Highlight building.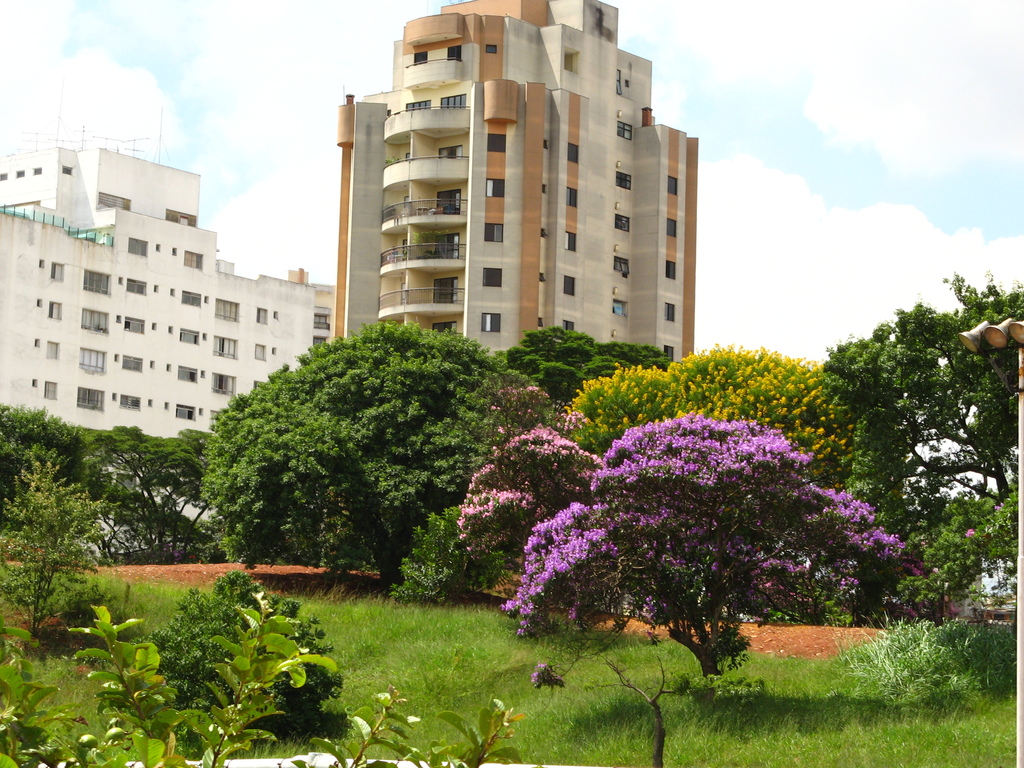
Highlighted region: (left=330, top=0, right=705, bottom=357).
